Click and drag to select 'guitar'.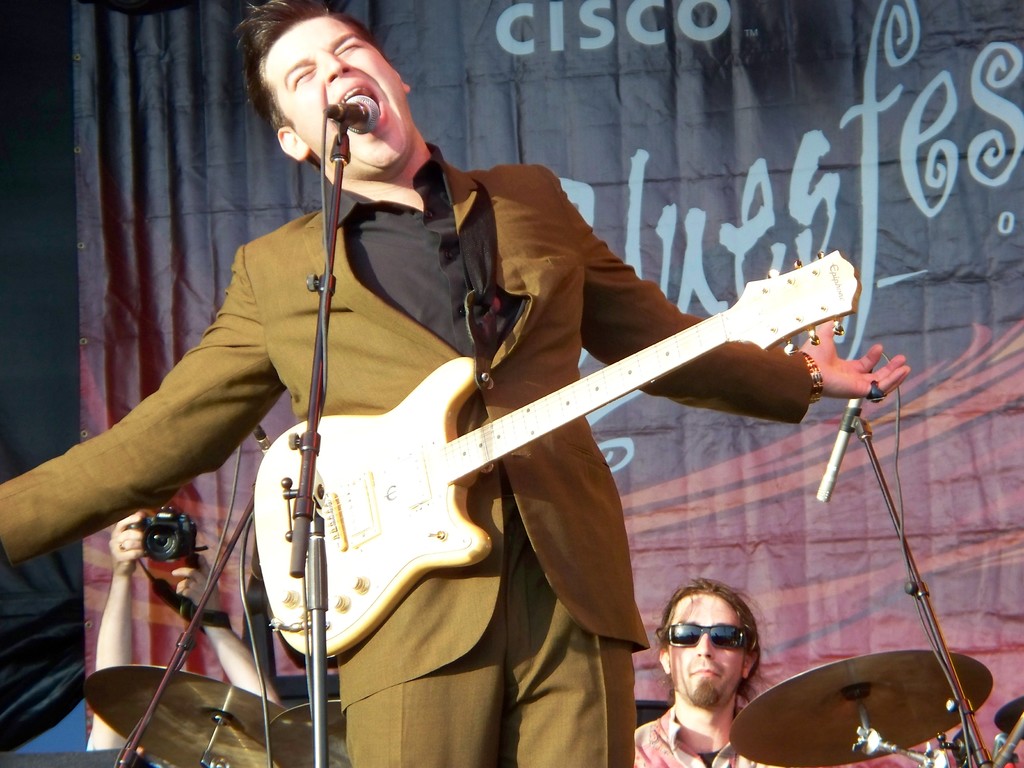
Selection: pyautogui.locateOnScreen(256, 245, 861, 668).
